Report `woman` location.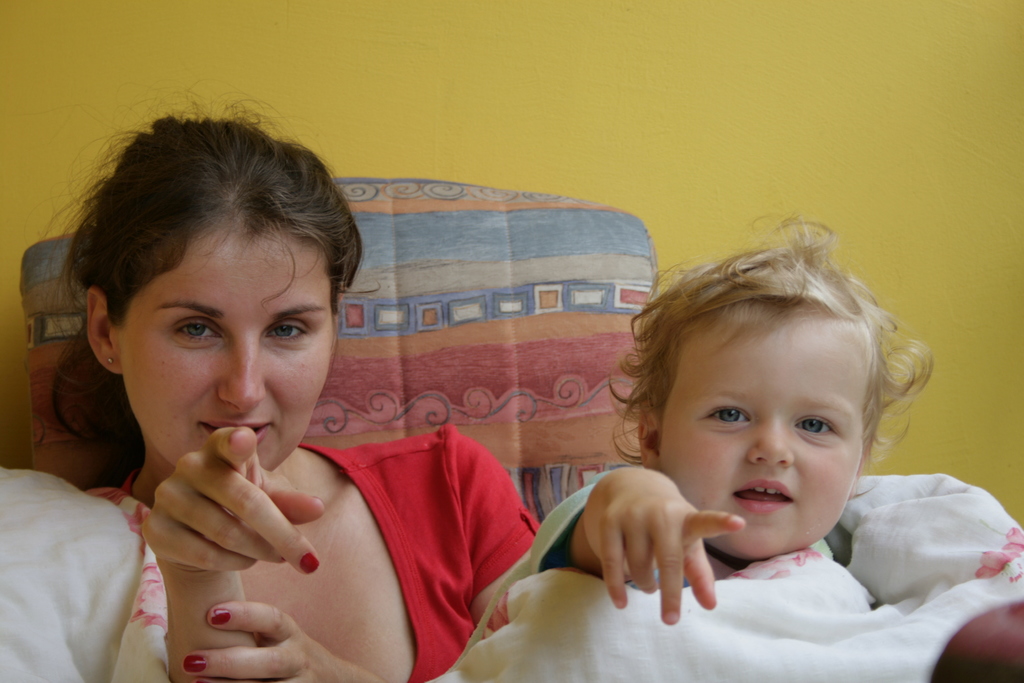
Report: [x1=147, y1=165, x2=688, y2=682].
